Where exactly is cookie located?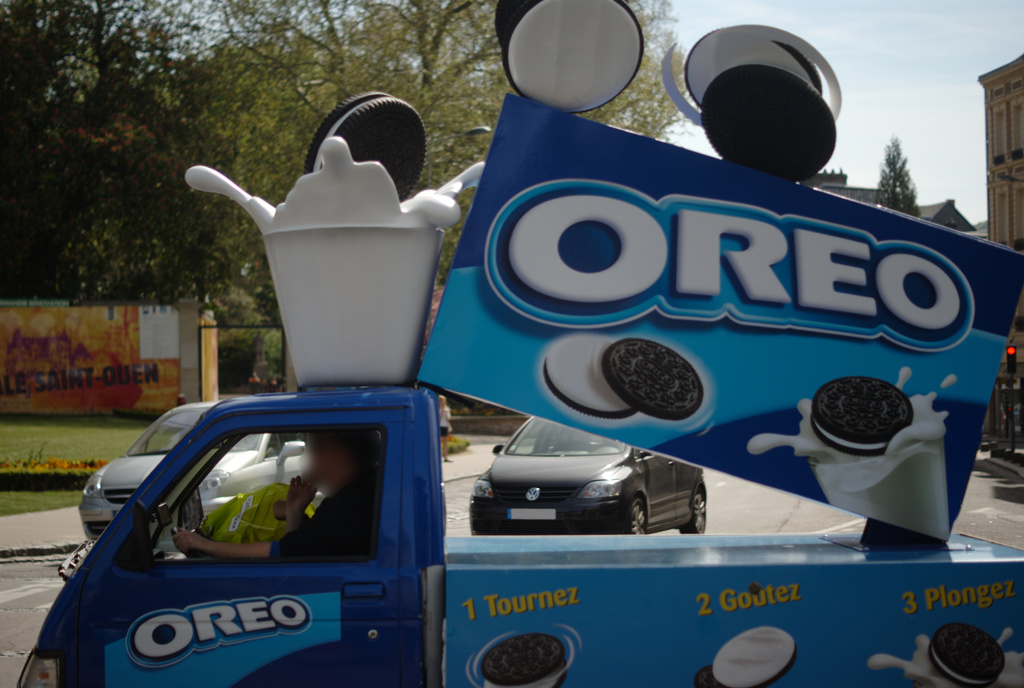
Its bounding box is x1=541 y1=333 x2=707 y2=420.
